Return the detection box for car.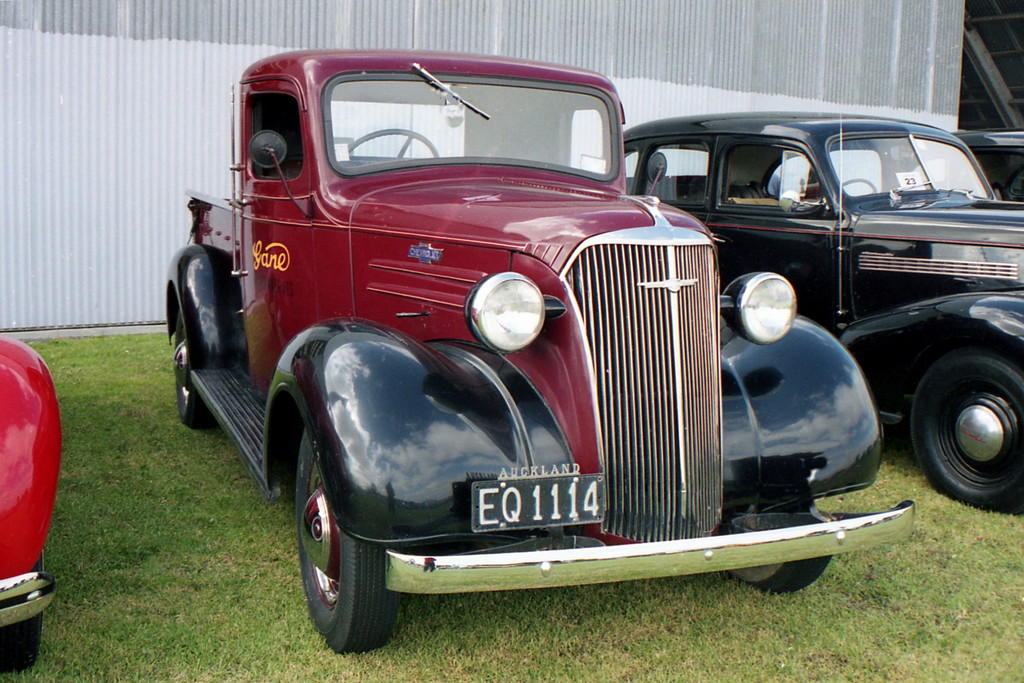
region(616, 95, 1023, 509).
